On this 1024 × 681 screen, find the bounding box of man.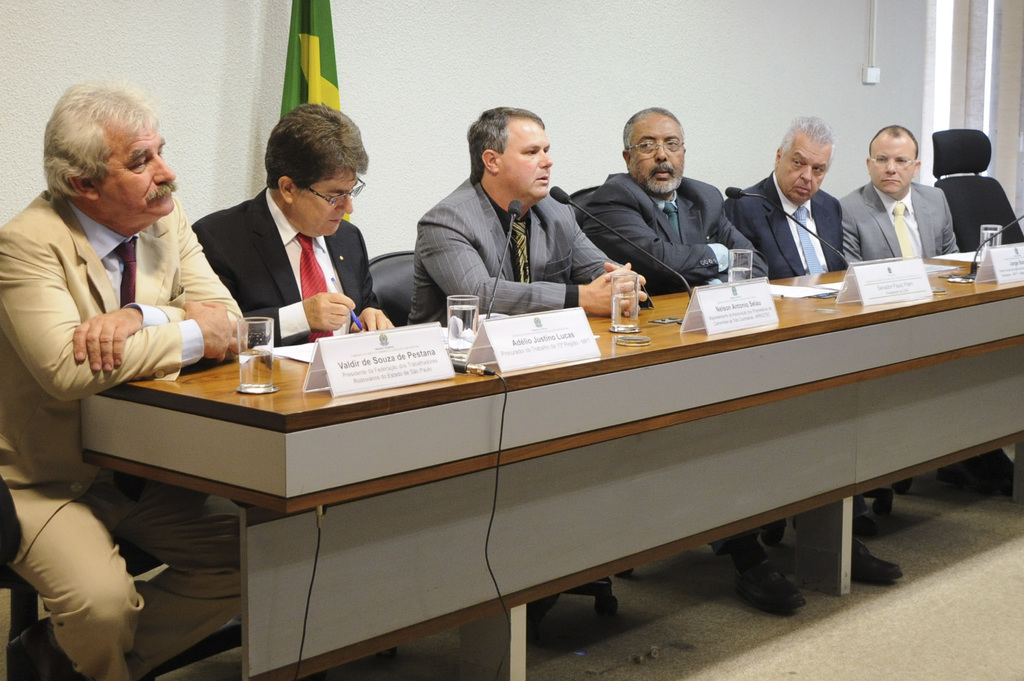
Bounding box: BBox(728, 120, 840, 276).
